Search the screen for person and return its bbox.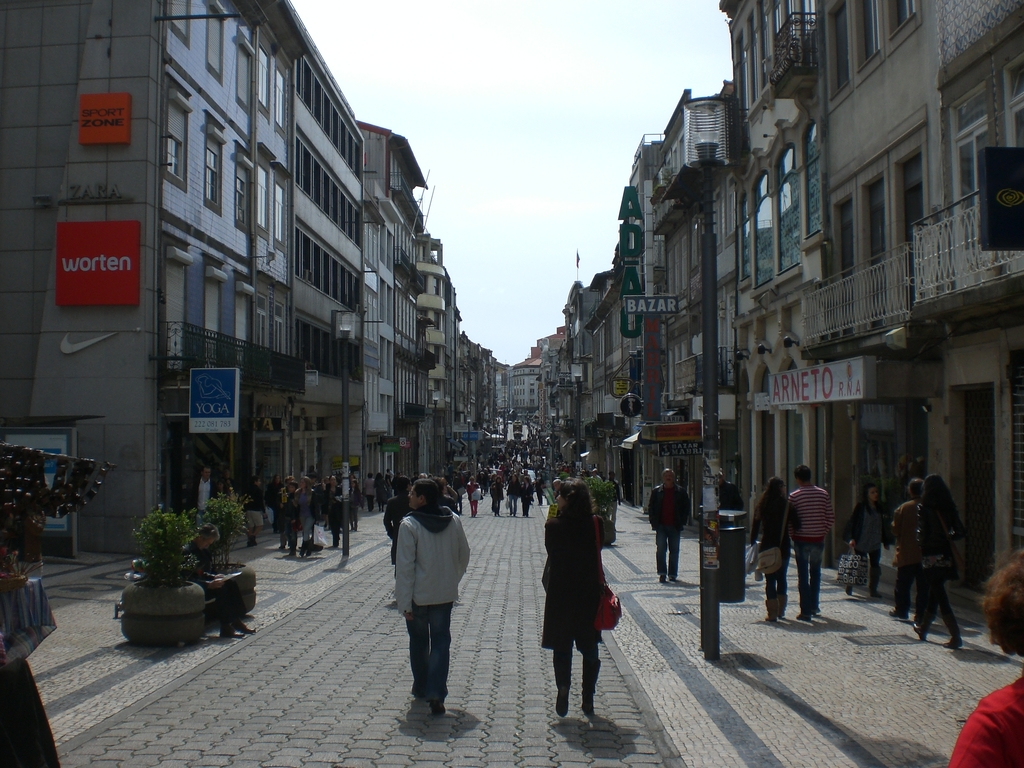
Found: (x1=912, y1=467, x2=972, y2=653).
